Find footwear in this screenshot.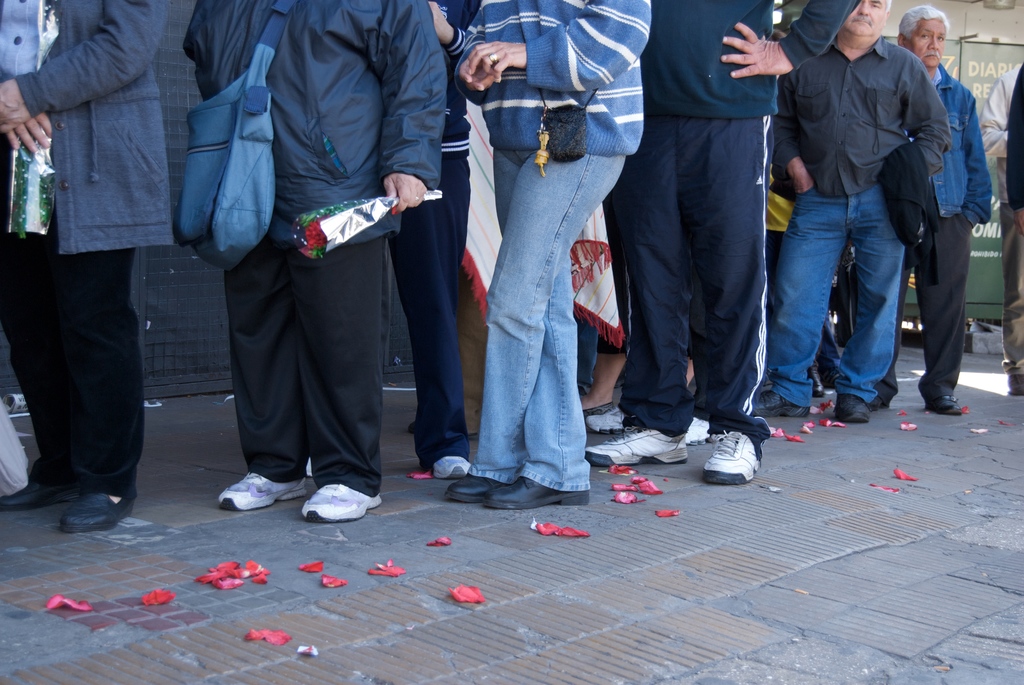
The bounding box for footwear is (x1=584, y1=427, x2=689, y2=466).
